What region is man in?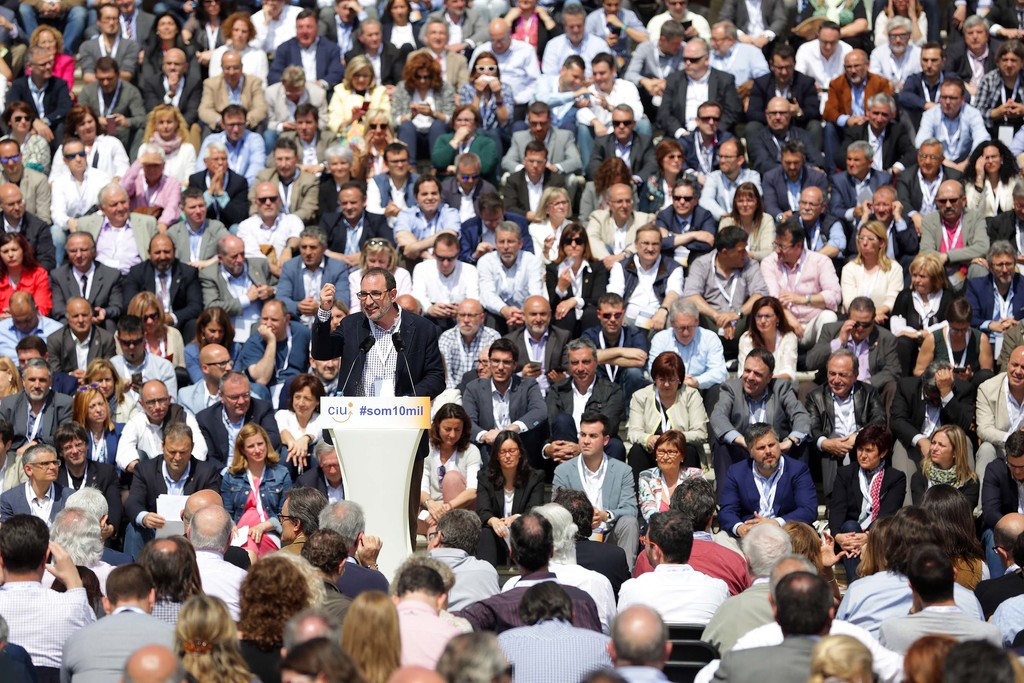
584,300,648,395.
